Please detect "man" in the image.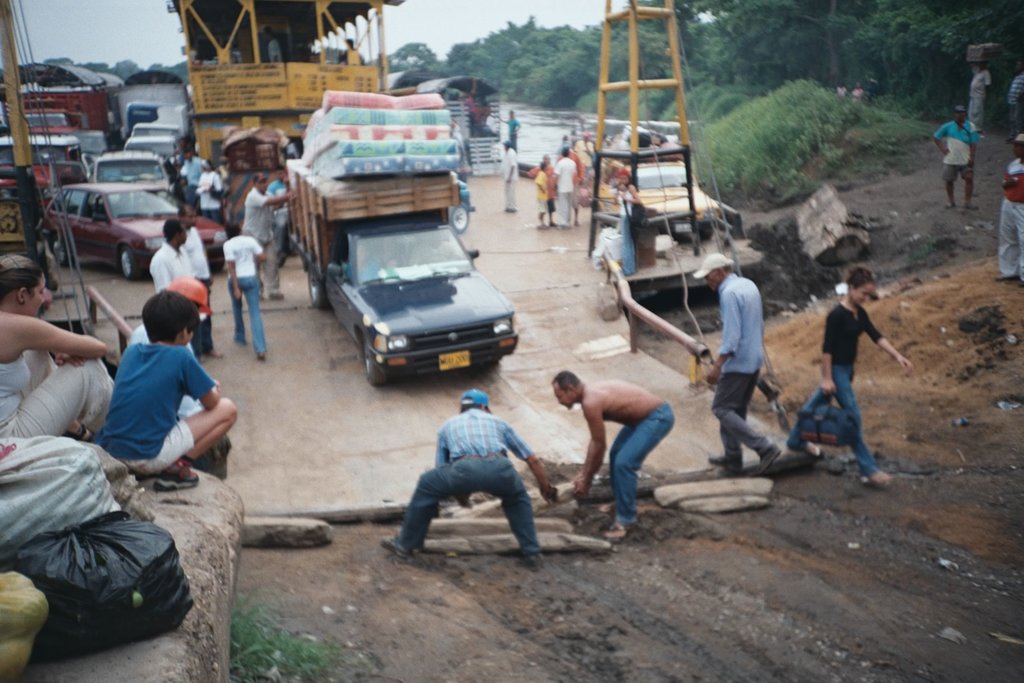
bbox(232, 174, 296, 311).
